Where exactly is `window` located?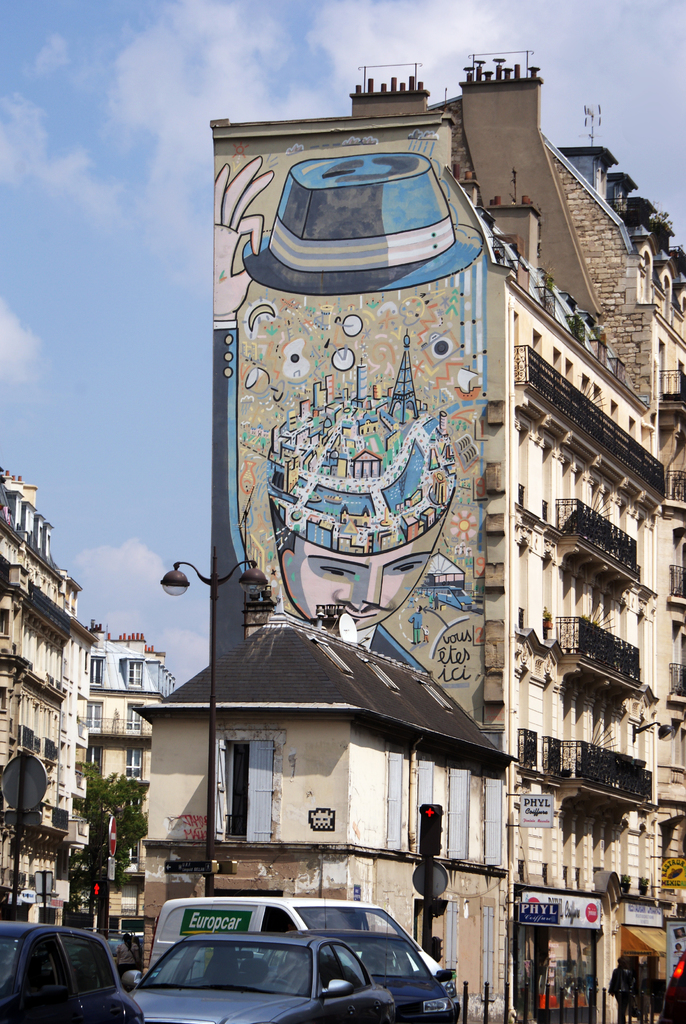
Its bounding box is Rect(216, 738, 276, 841).
